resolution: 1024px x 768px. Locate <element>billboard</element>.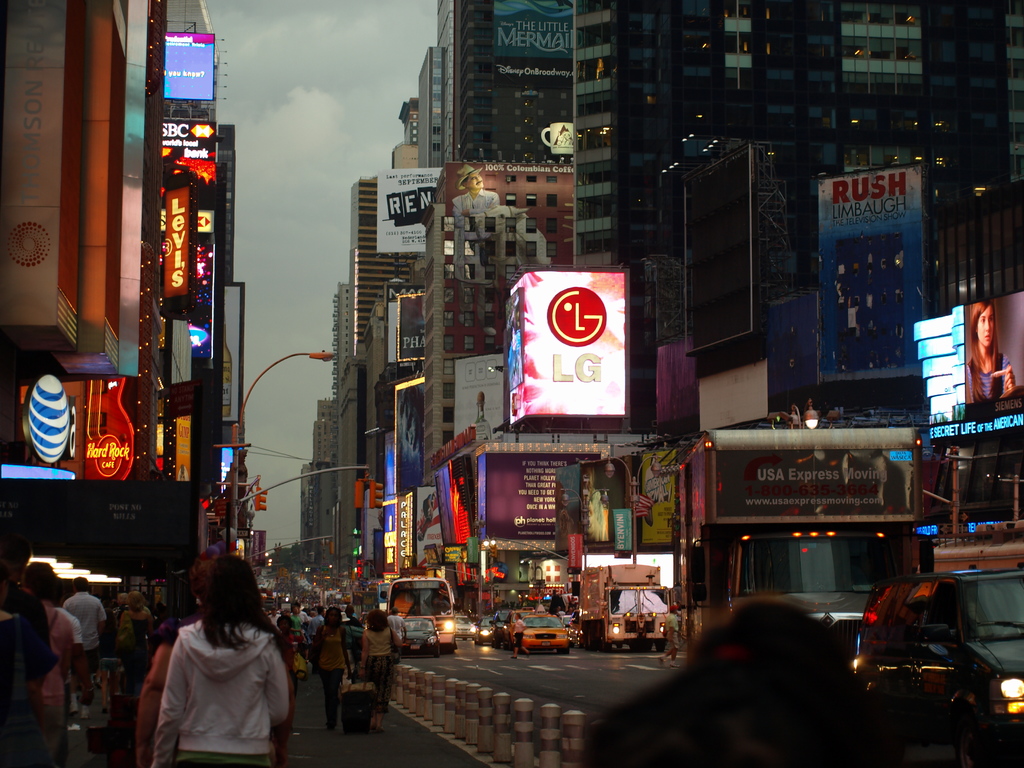
bbox(820, 154, 934, 380).
